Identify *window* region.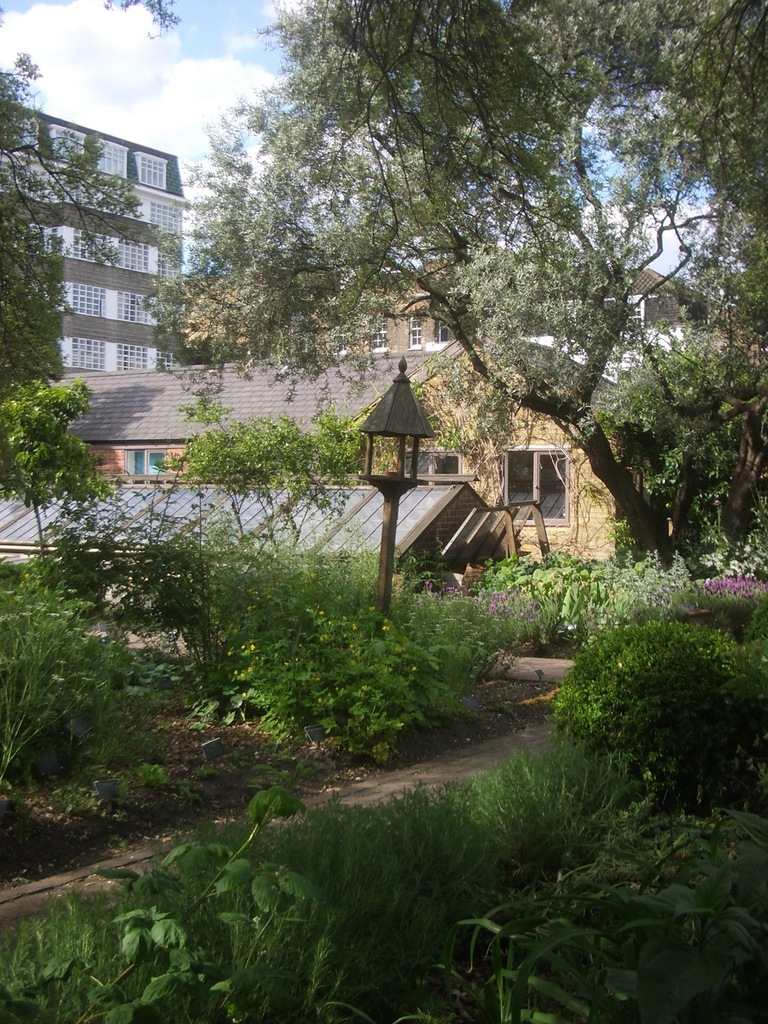
Region: [x1=146, y1=205, x2=181, y2=239].
